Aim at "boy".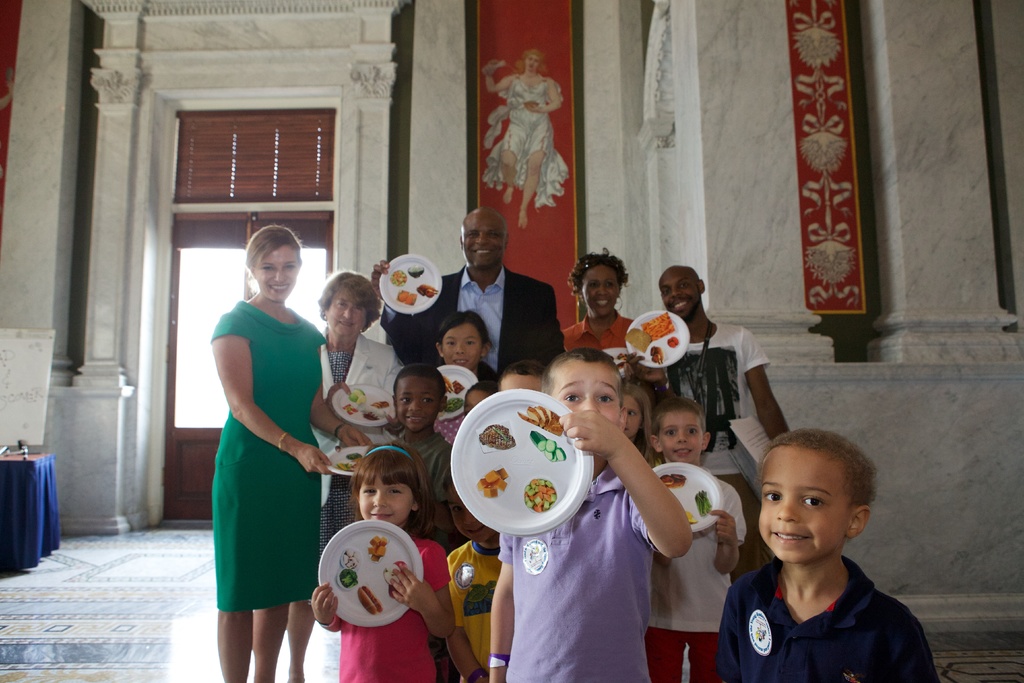
Aimed at bbox=[713, 428, 939, 682].
